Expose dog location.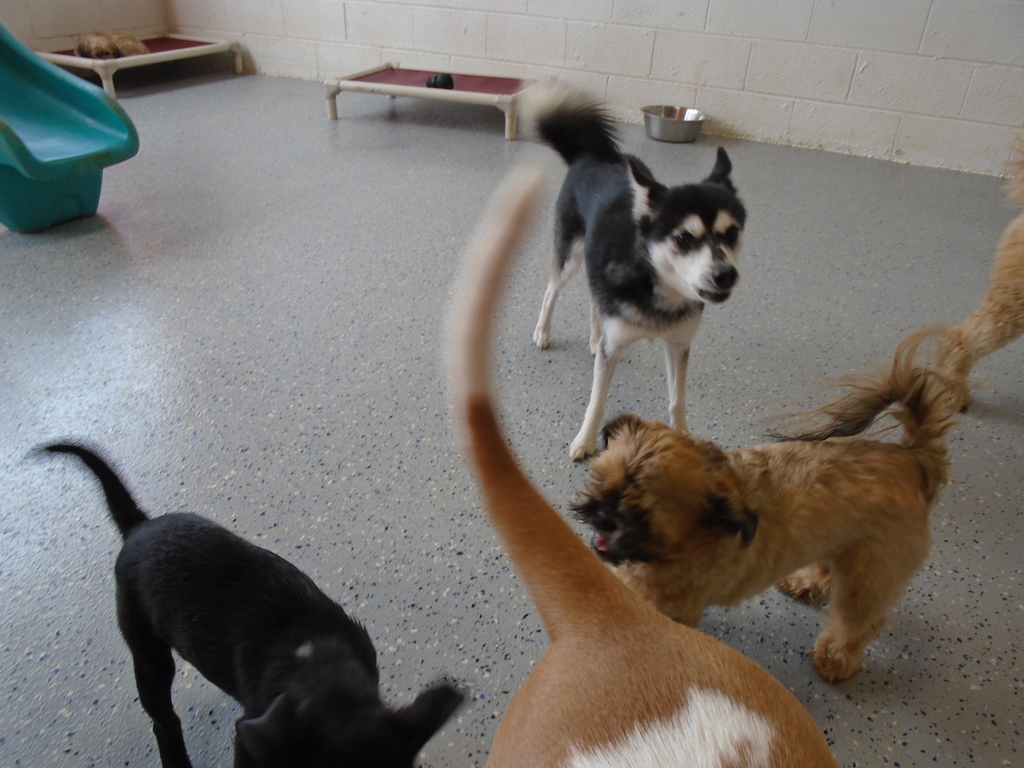
Exposed at {"x1": 942, "y1": 137, "x2": 1023, "y2": 412}.
